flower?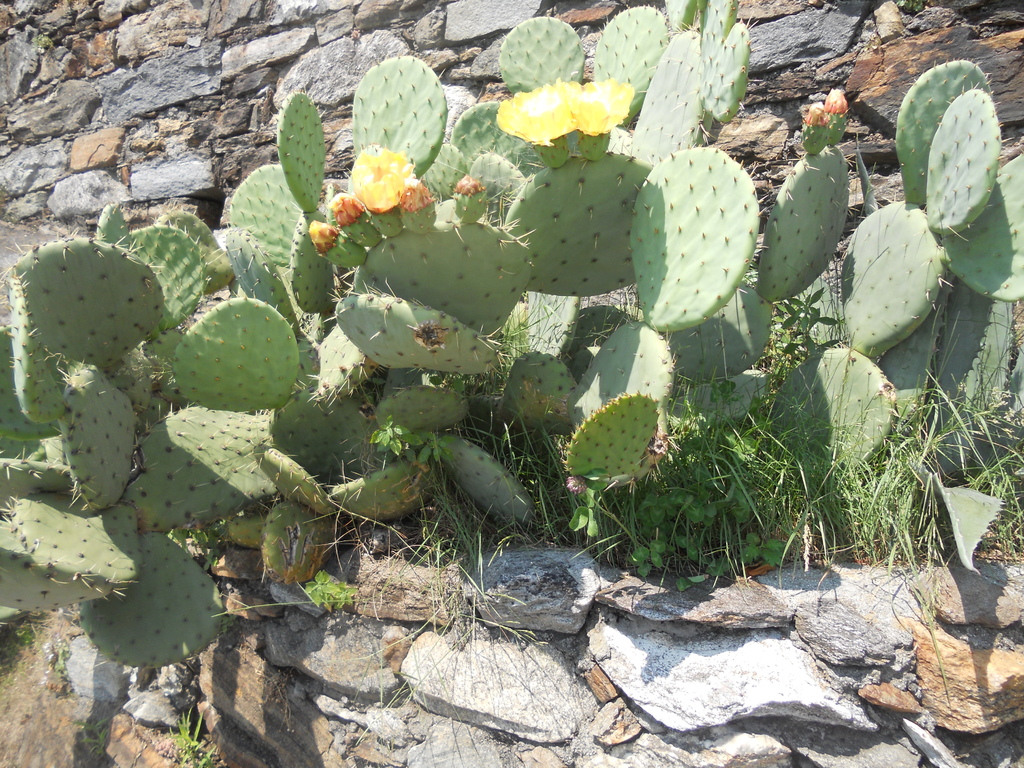
detection(559, 70, 641, 135)
